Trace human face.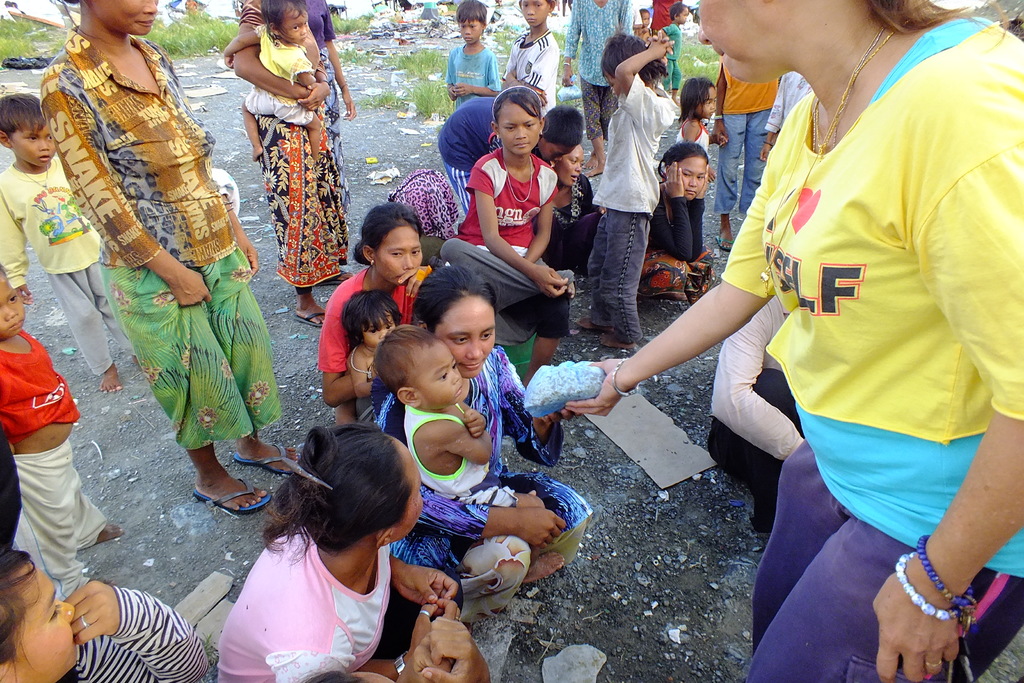
Traced to l=85, t=0, r=157, b=35.
